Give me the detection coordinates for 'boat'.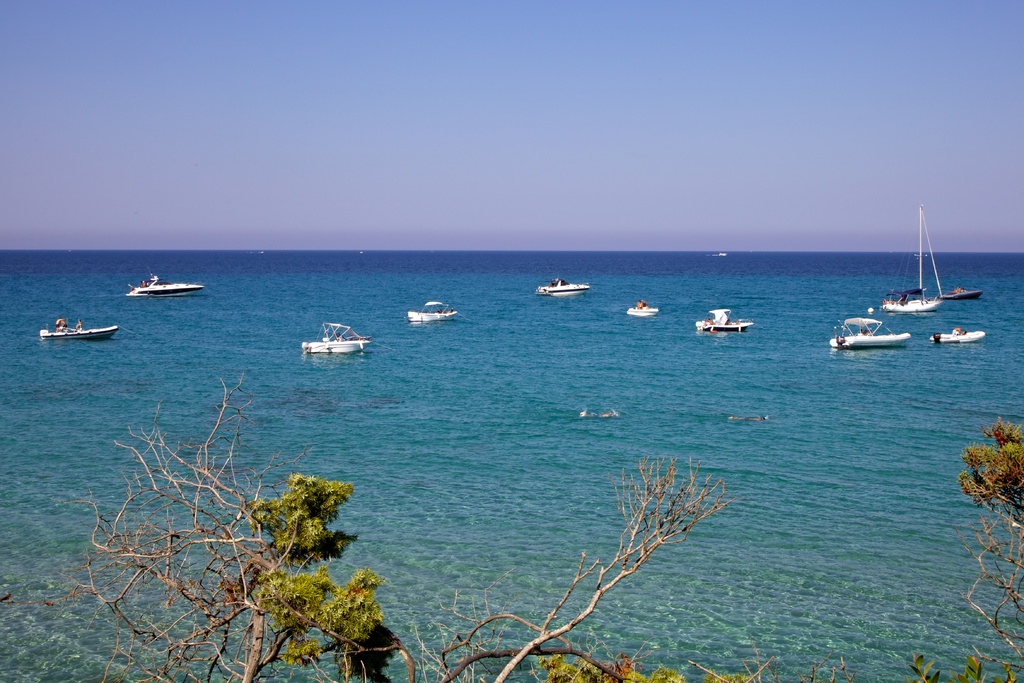
877/208/939/315.
